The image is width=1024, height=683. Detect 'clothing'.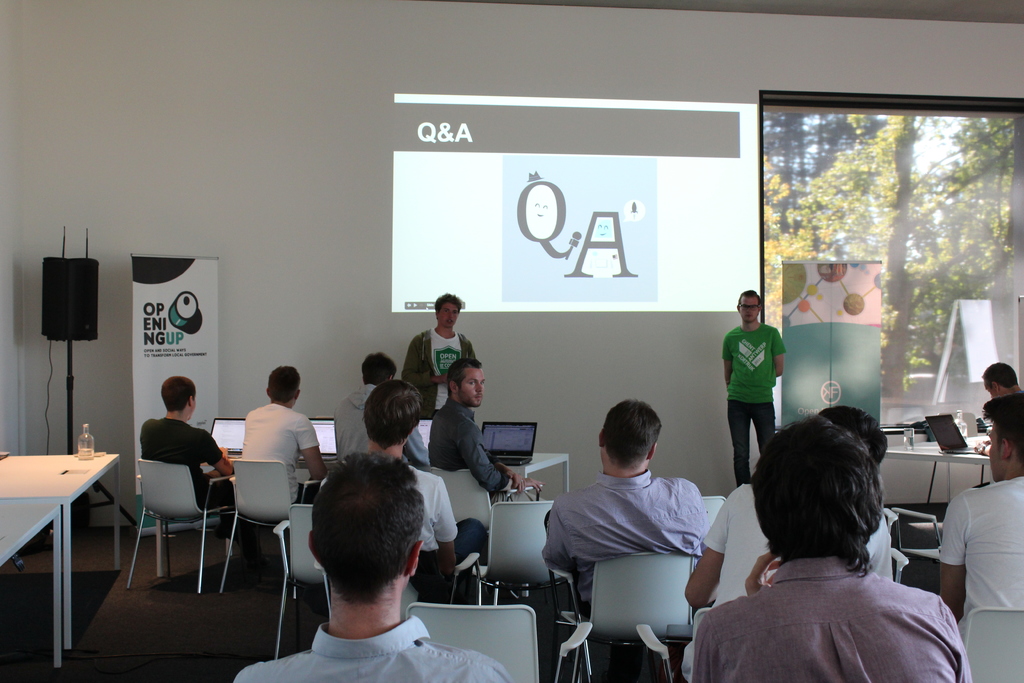
Detection: box(232, 614, 516, 682).
